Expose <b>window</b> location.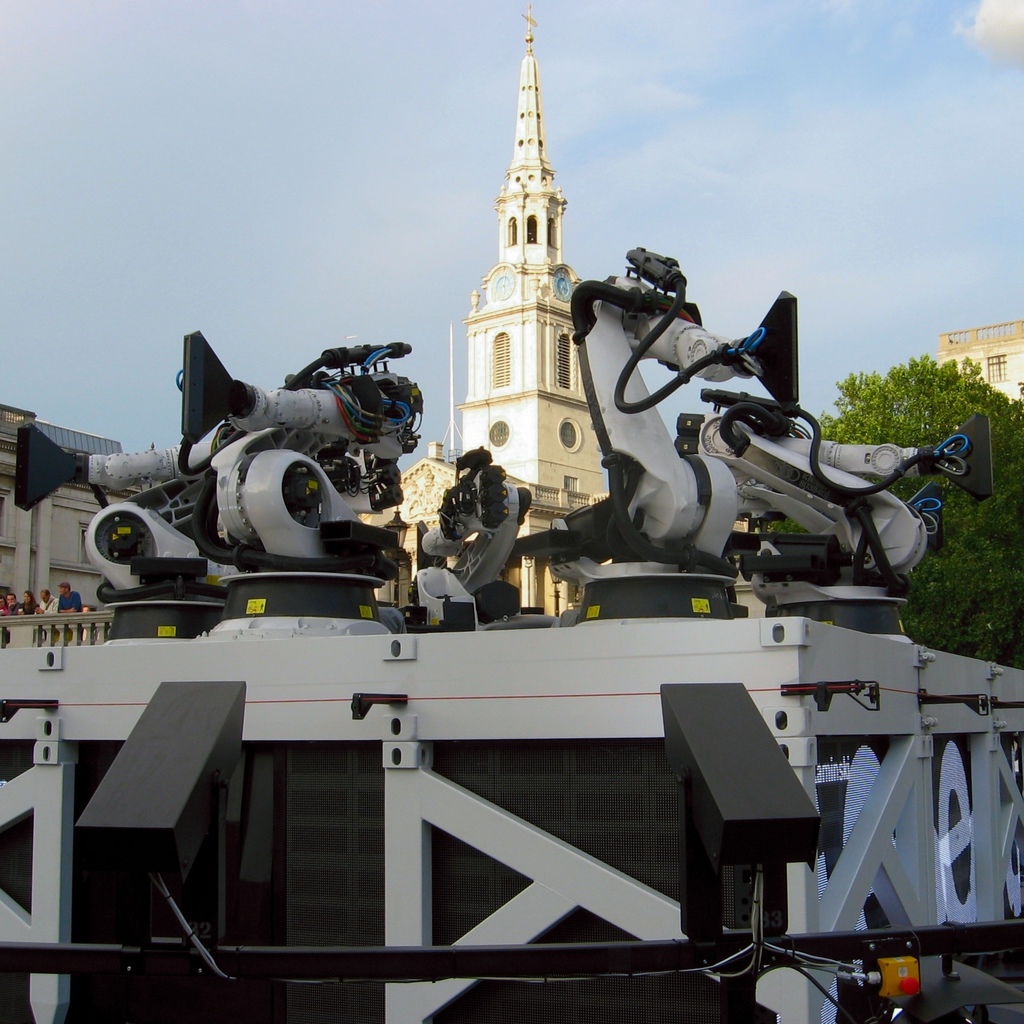
Exposed at {"x1": 506, "y1": 212, "x2": 515, "y2": 245}.
